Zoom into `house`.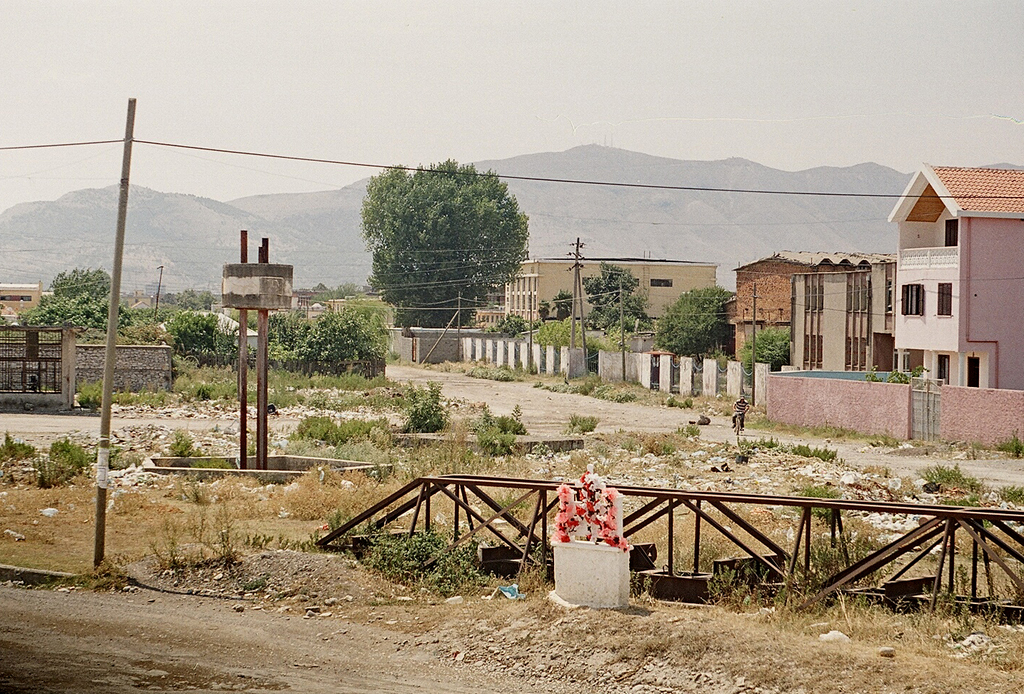
Zoom target: bbox=(883, 161, 1023, 397).
